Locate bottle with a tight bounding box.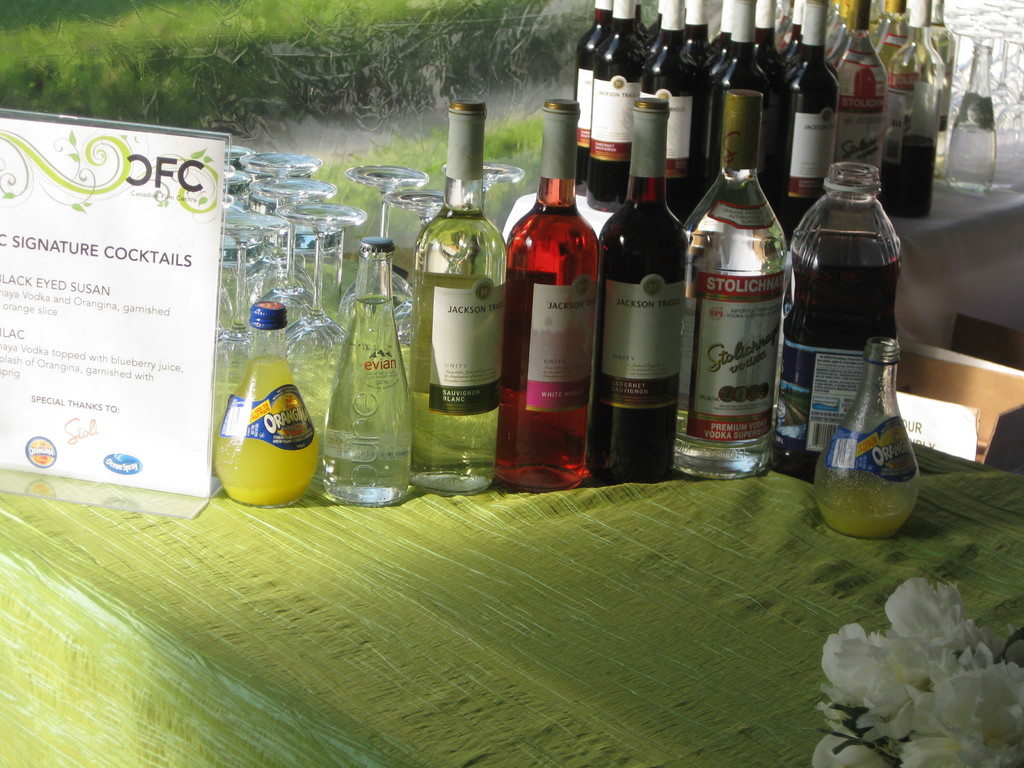
x1=932, y1=0, x2=956, y2=171.
